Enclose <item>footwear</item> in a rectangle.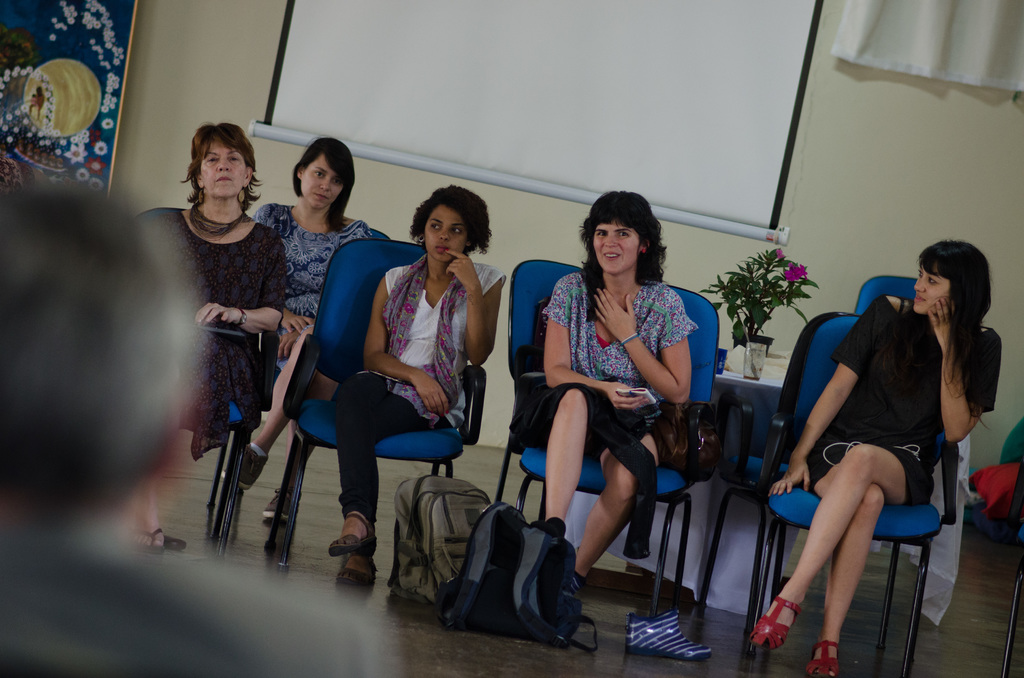
{"left": 316, "top": 518, "right": 372, "bottom": 595}.
